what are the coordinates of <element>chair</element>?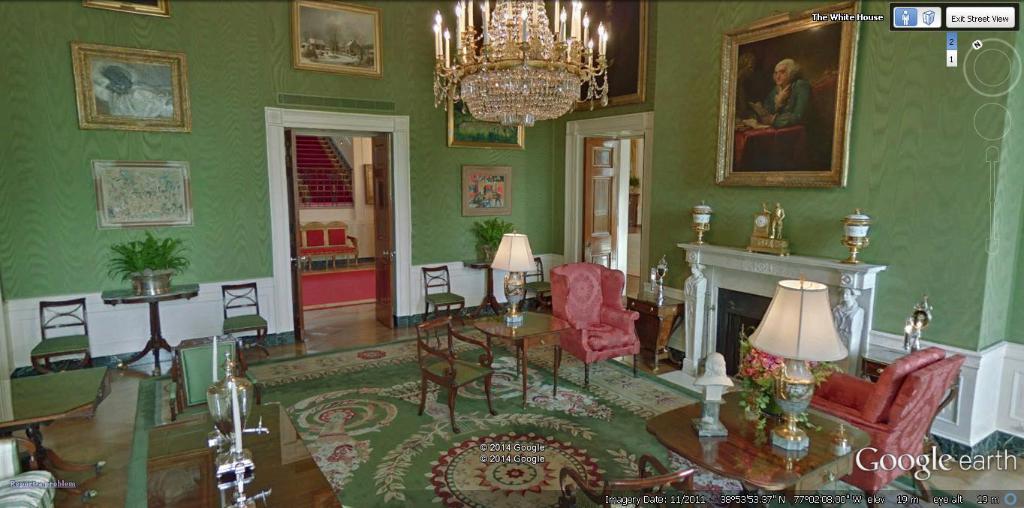
Rect(544, 248, 660, 374).
